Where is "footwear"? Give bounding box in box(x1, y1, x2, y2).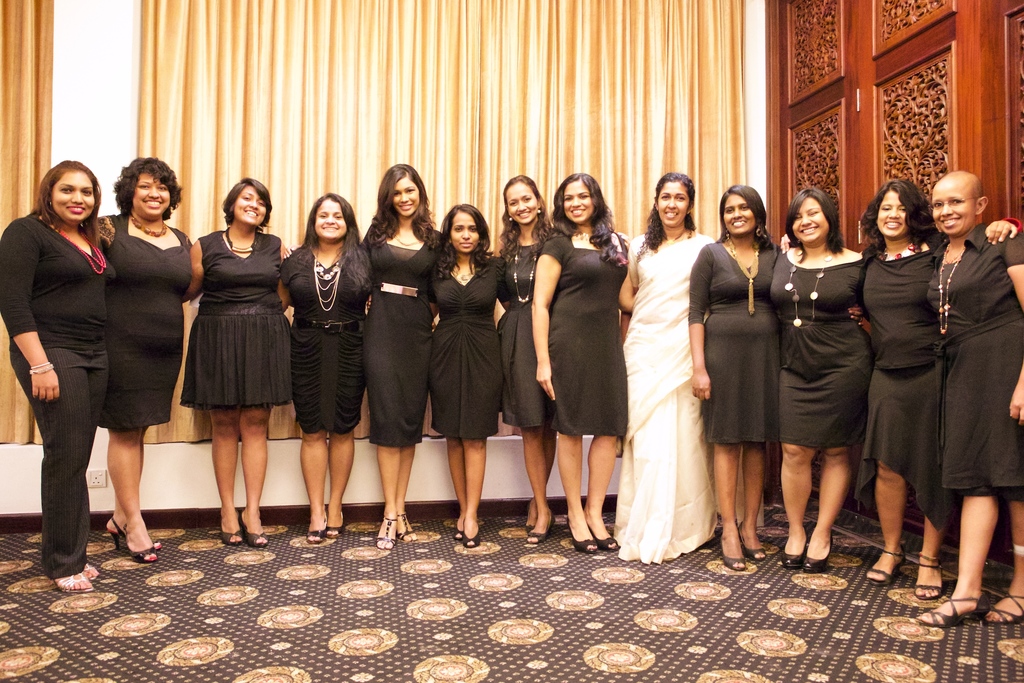
box(911, 584, 992, 628).
